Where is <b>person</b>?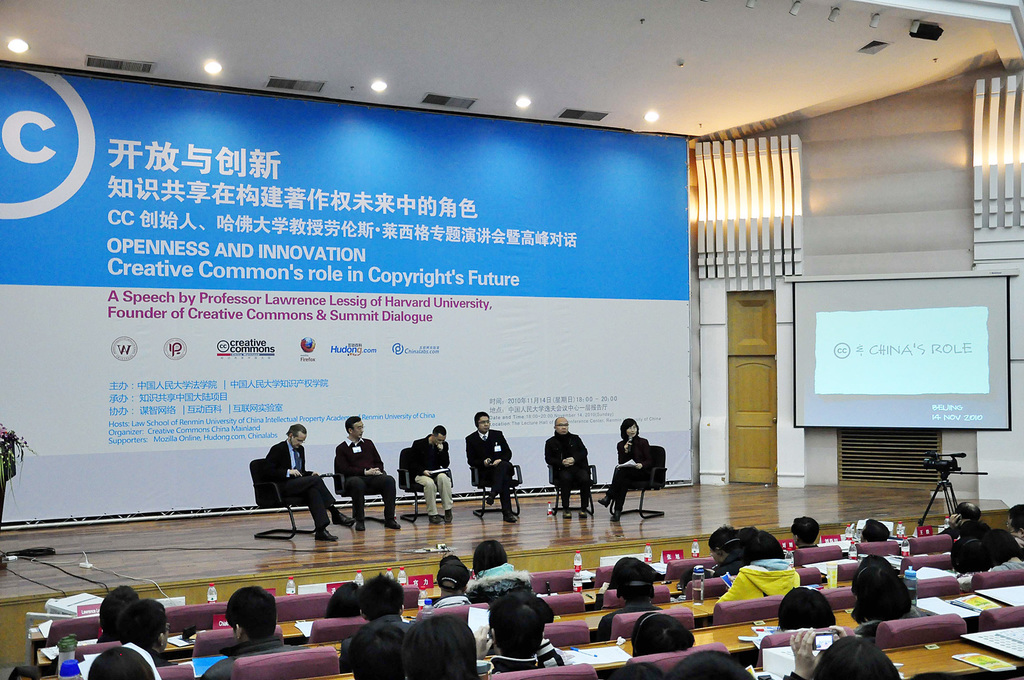
detection(627, 609, 692, 659).
